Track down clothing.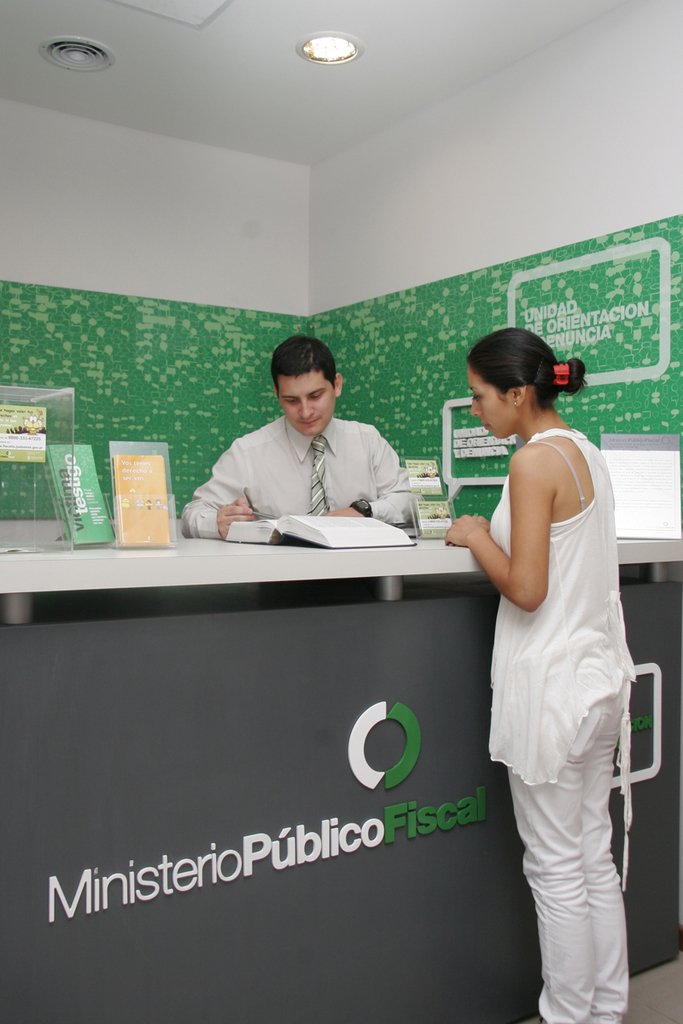
Tracked to bbox=(479, 420, 645, 1023).
